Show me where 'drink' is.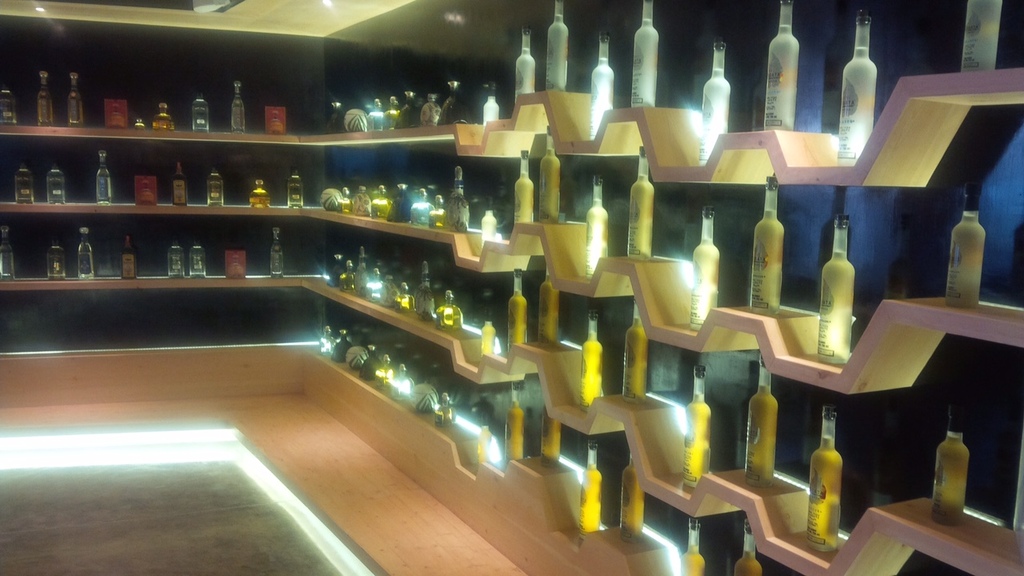
'drink' is at detection(47, 240, 66, 279).
